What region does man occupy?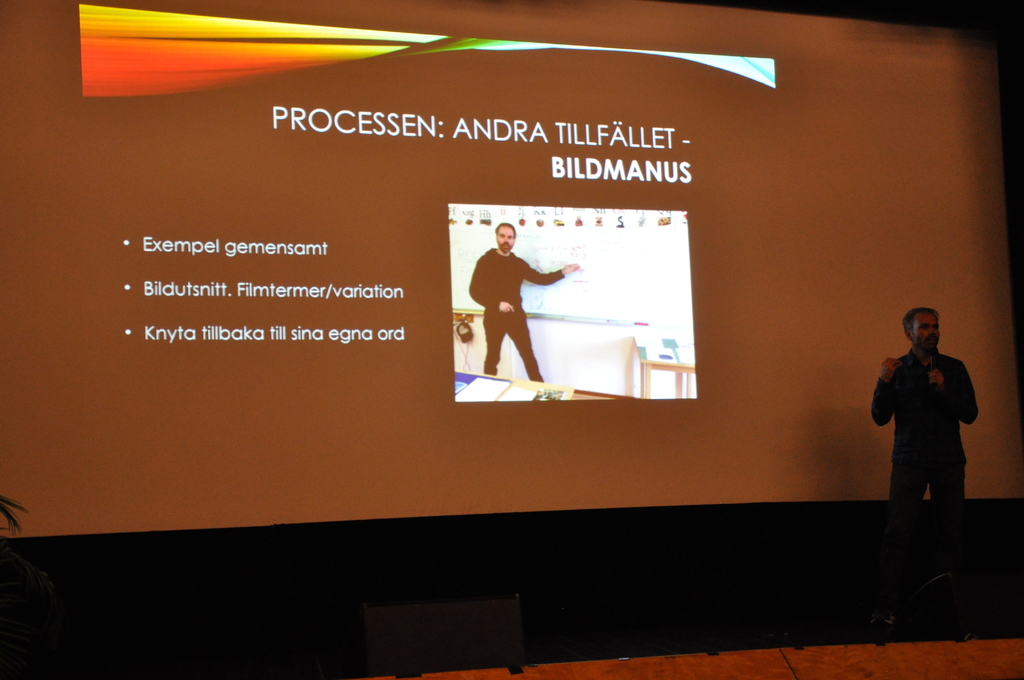
(470,218,580,387).
